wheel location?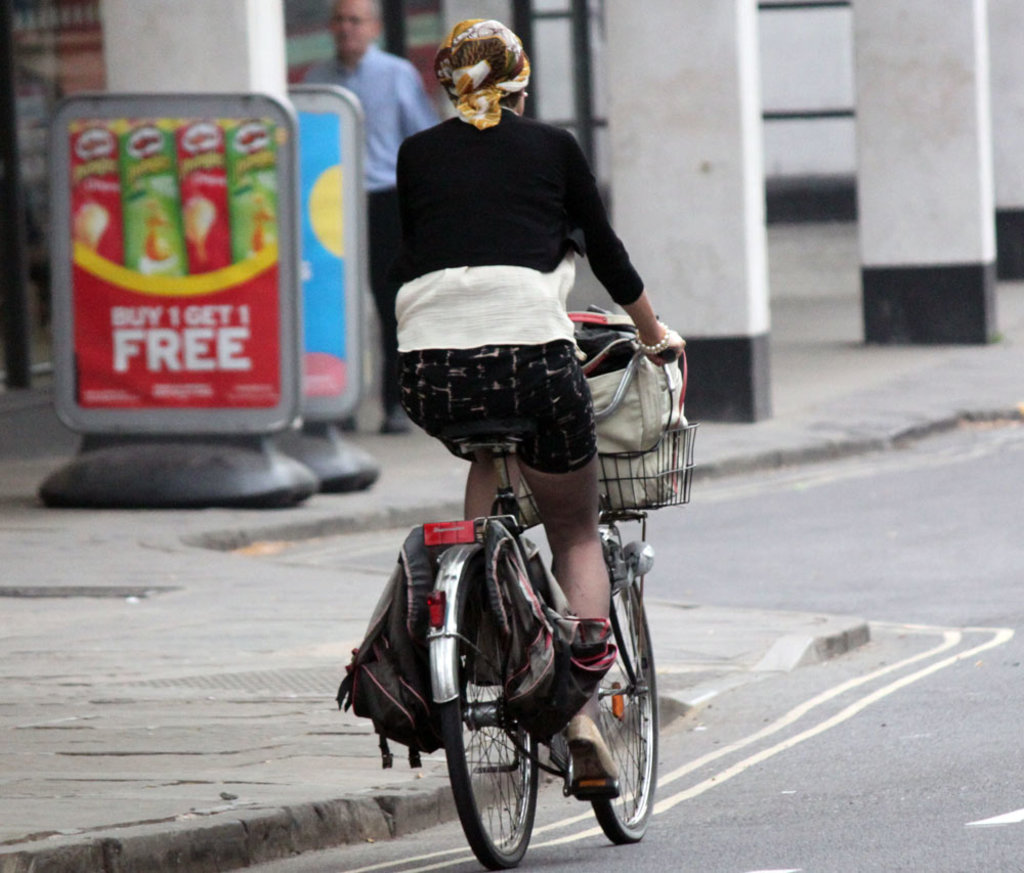
555, 580, 656, 846
